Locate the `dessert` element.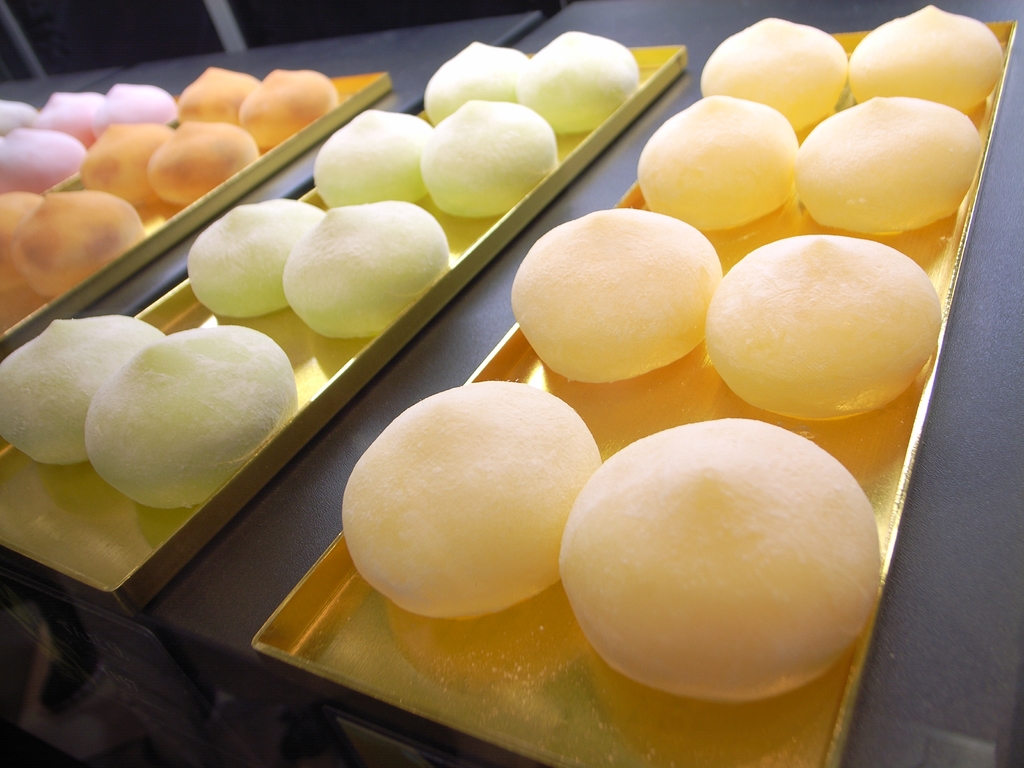
Element bbox: 0, 318, 166, 466.
